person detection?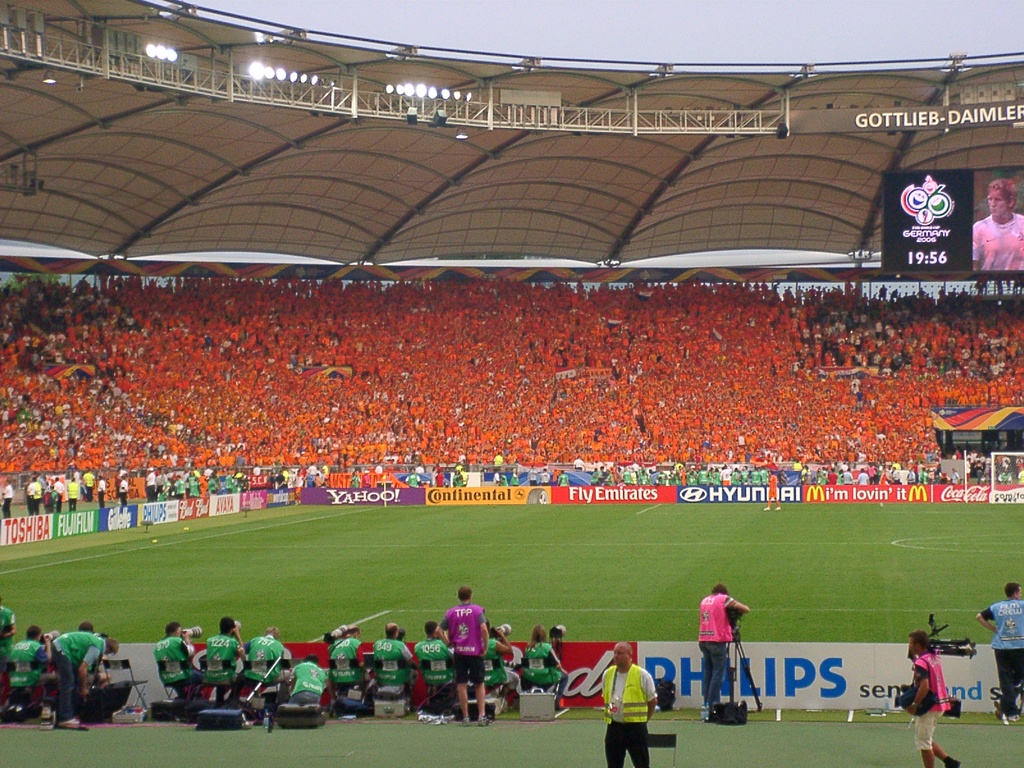
box=[280, 644, 323, 714]
